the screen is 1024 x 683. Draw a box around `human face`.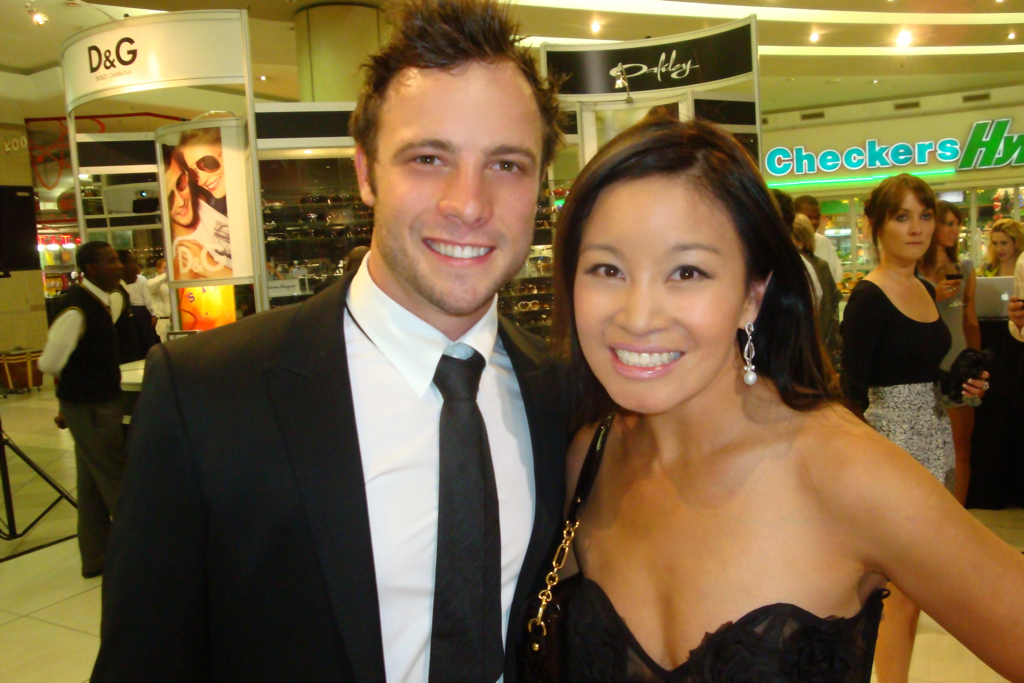
region(98, 248, 120, 282).
